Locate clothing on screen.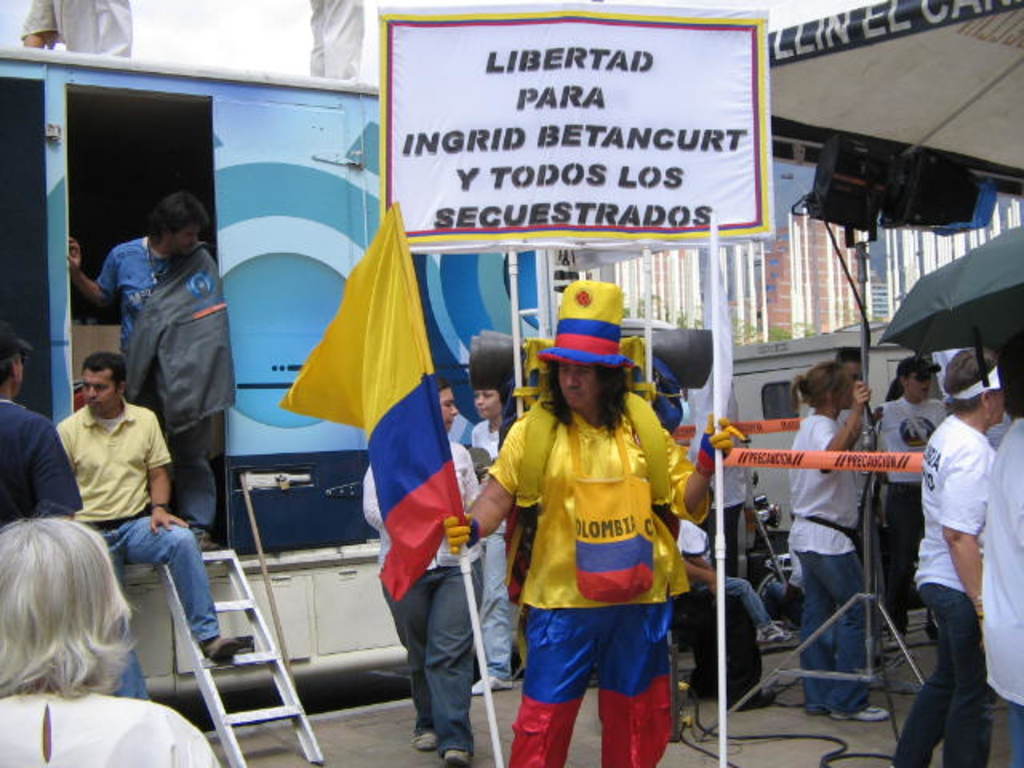
On screen at [x1=125, y1=240, x2=238, y2=442].
